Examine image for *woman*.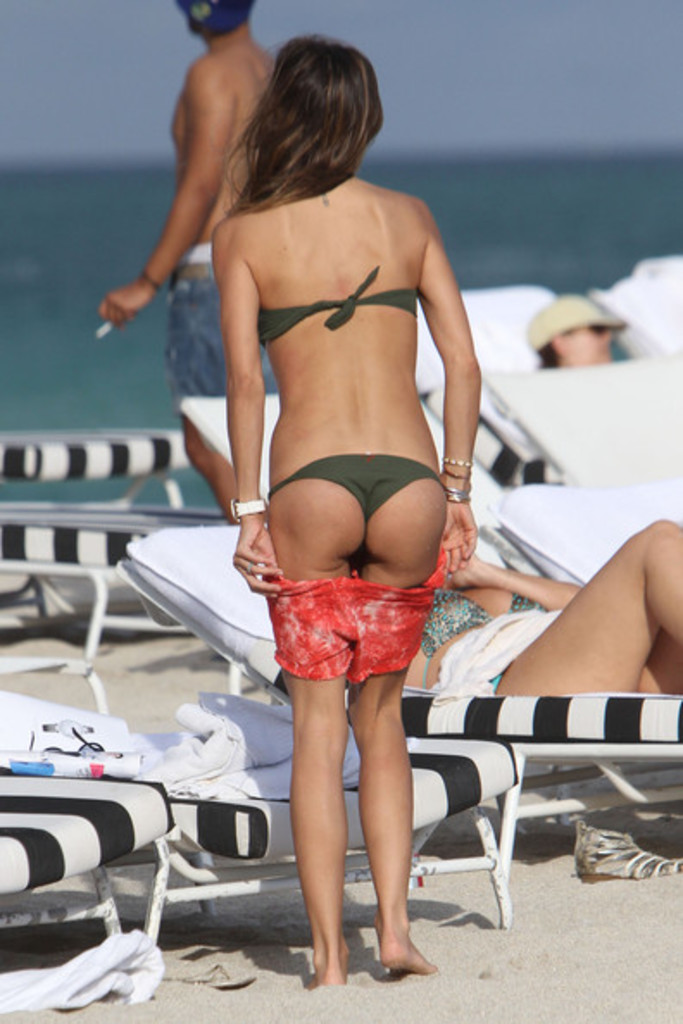
Examination result: box(542, 324, 612, 369).
